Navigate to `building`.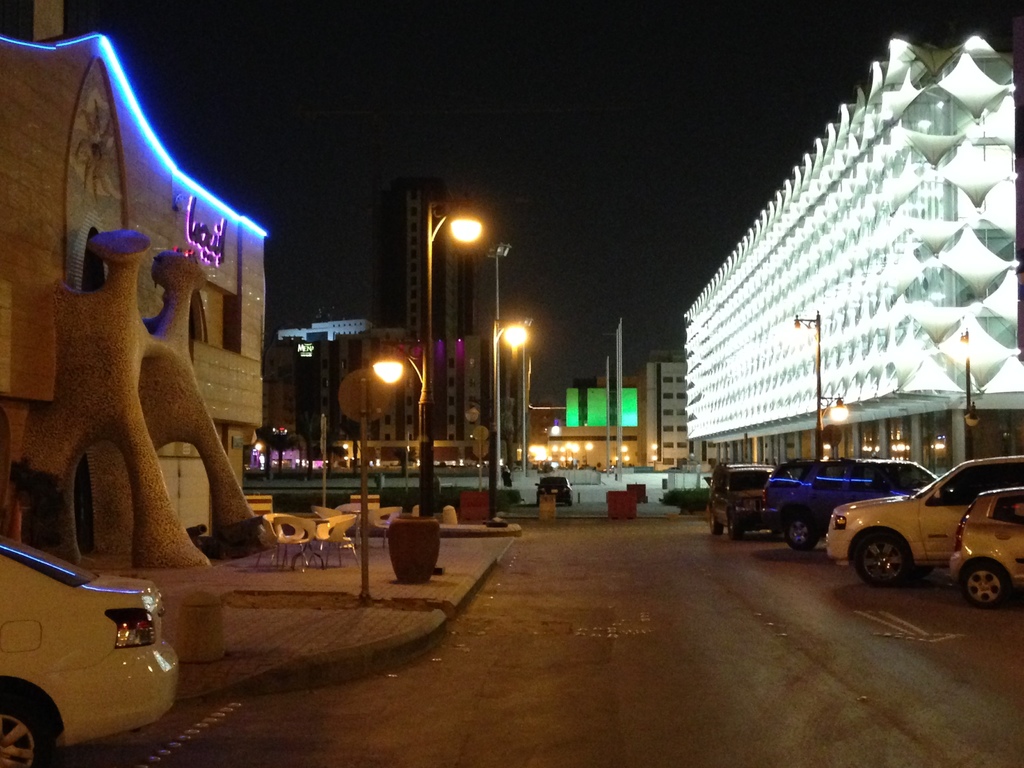
Navigation target: pyautogui.locateOnScreen(637, 346, 689, 465).
